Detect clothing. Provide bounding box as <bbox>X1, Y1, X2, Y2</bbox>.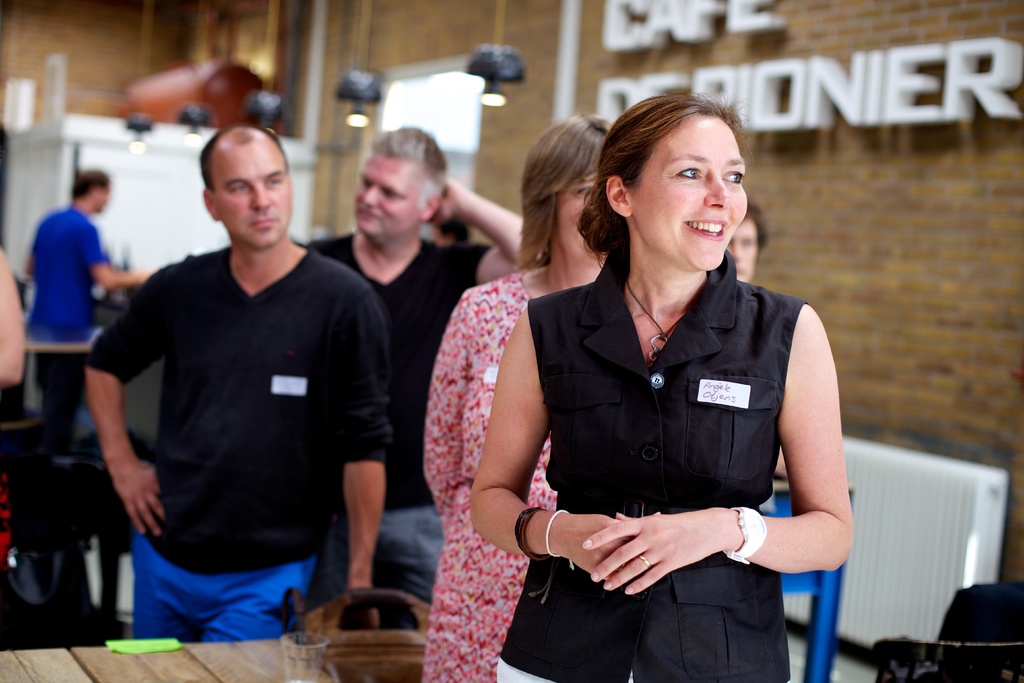
<bbox>495, 247, 808, 682</bbox>.
